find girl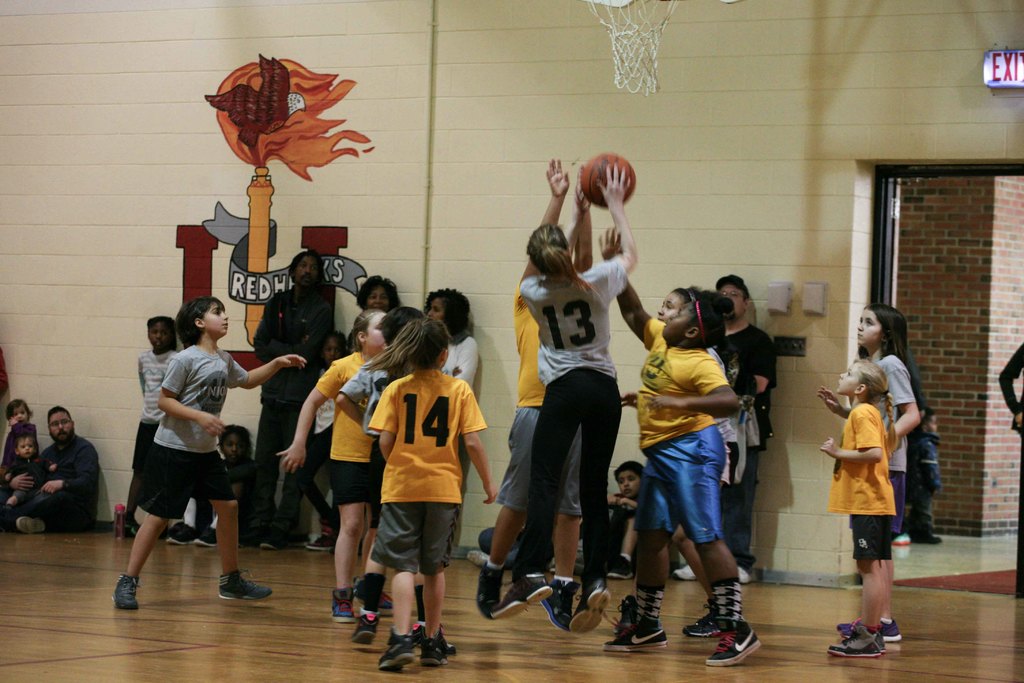
x1=276 y1=307 x2=388 y2=625
